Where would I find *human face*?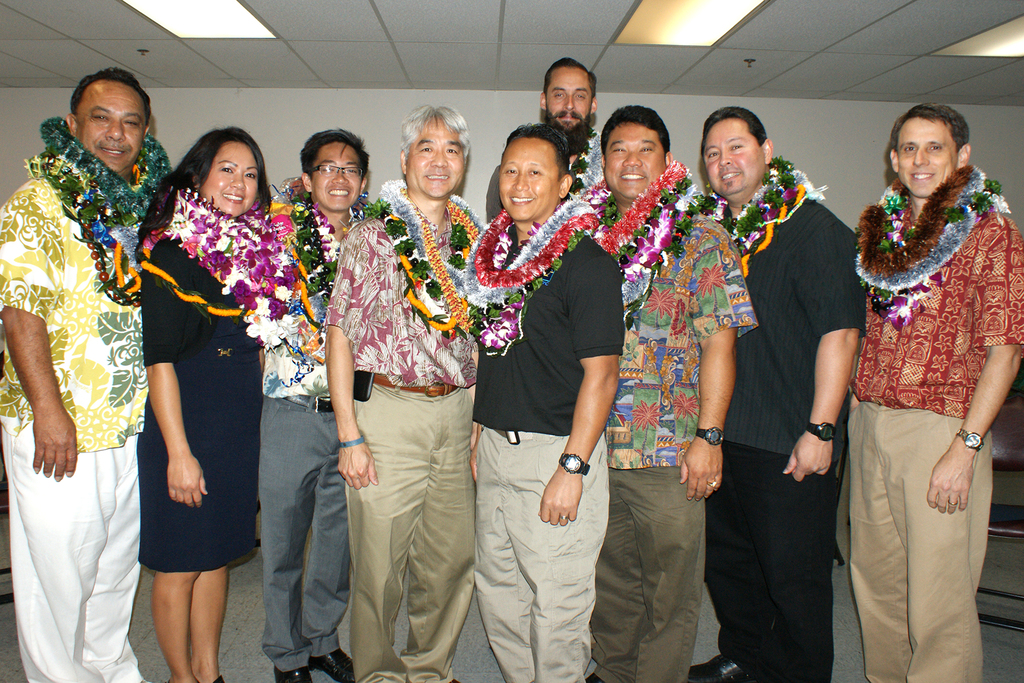
At 80/82/147/173.
